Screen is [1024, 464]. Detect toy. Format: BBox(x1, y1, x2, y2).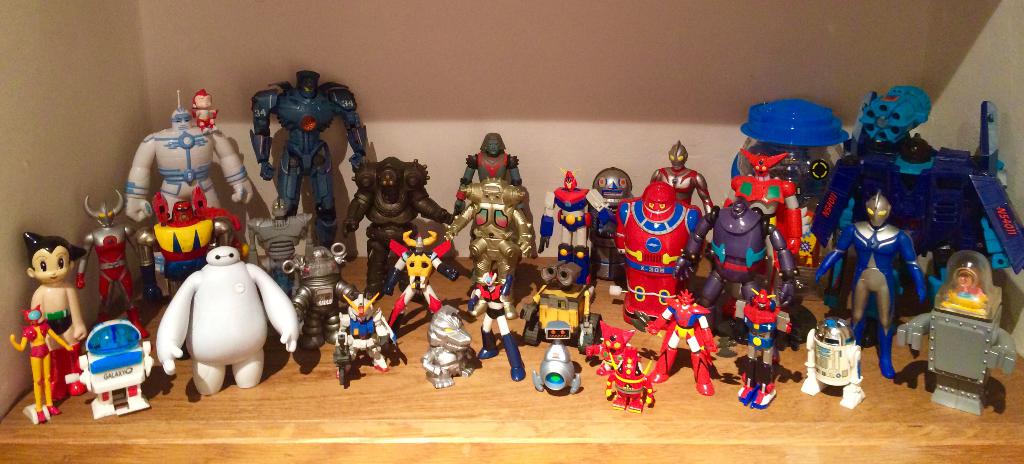
BBox(808, 84, 1023, 317).
